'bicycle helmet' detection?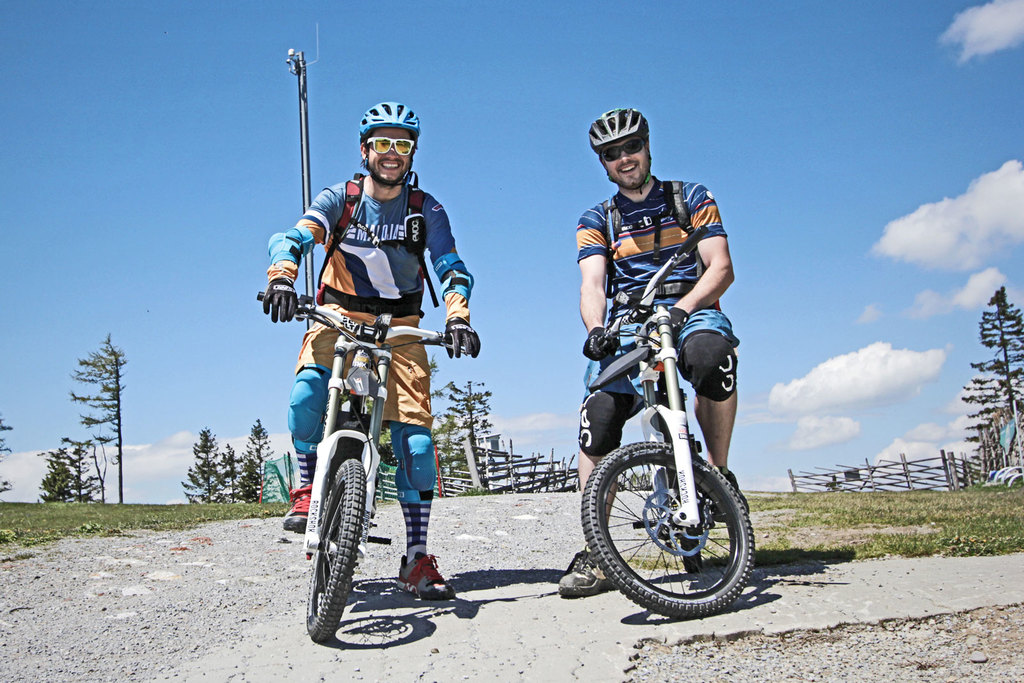
select_region(366, 99, 424, 141)
